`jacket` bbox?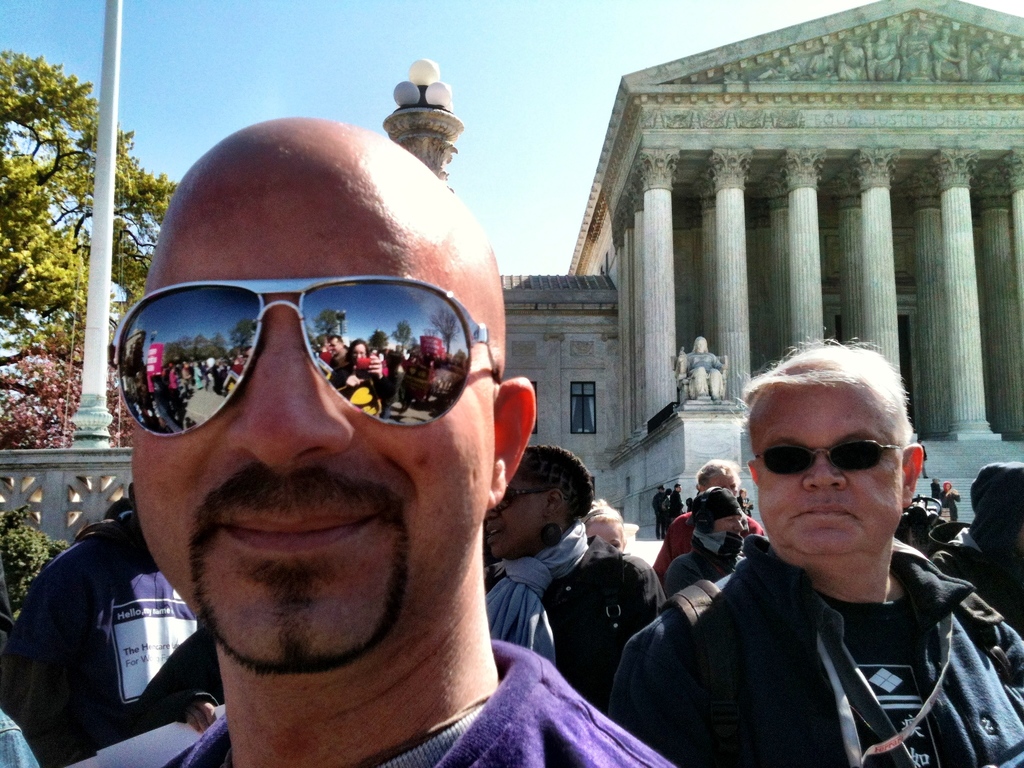
605 526 1023 767
